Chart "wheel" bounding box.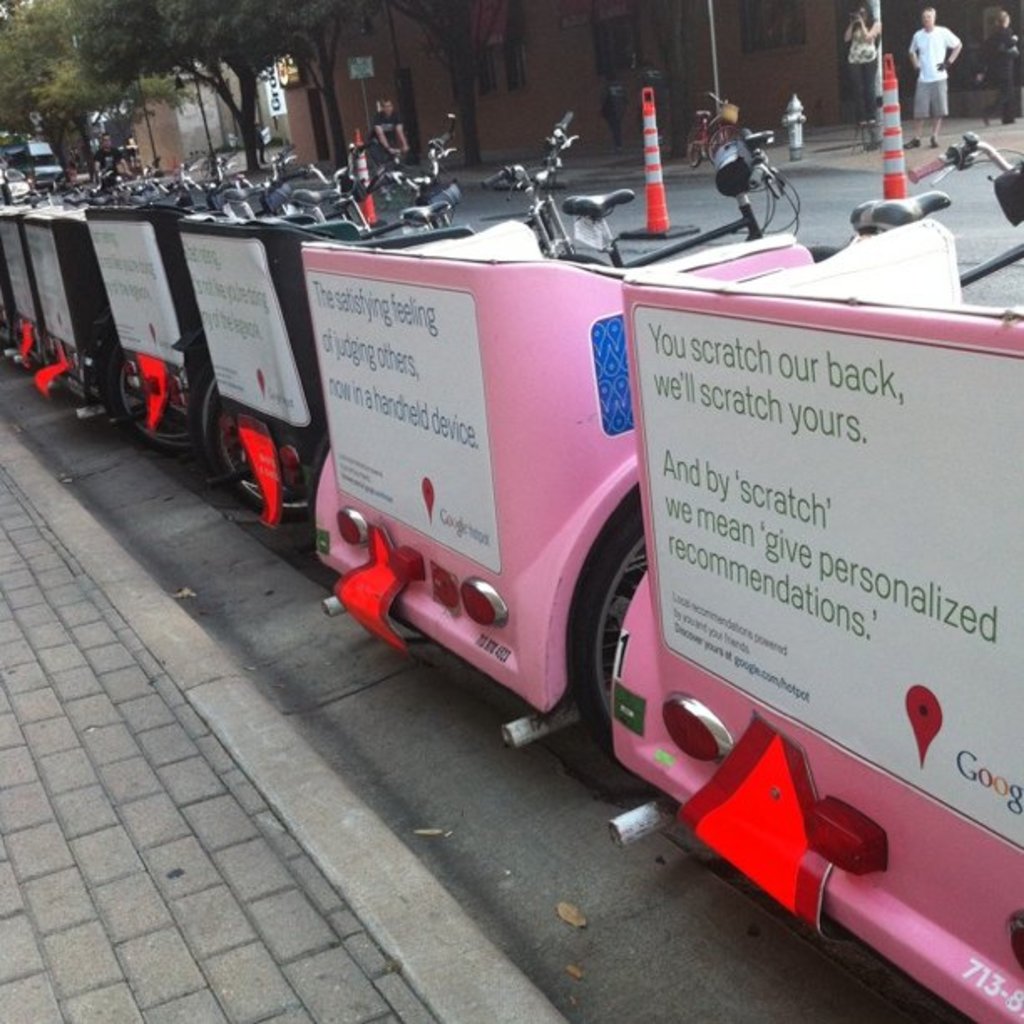
Charted: rect(567, 492, 646, 778).
